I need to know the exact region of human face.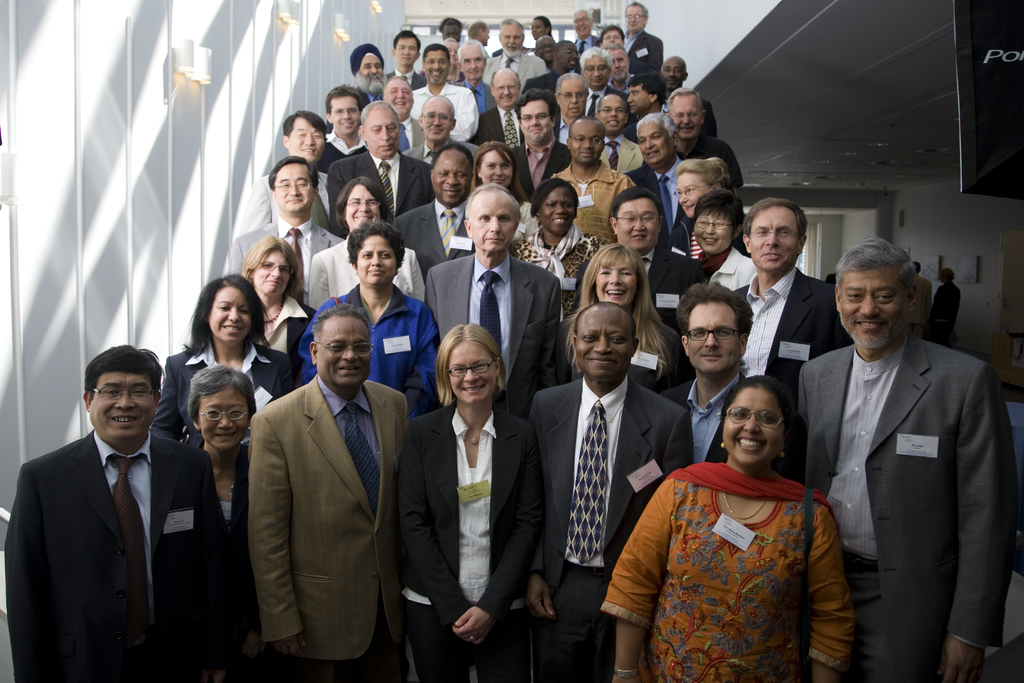
Region: 483:27:489:47.
